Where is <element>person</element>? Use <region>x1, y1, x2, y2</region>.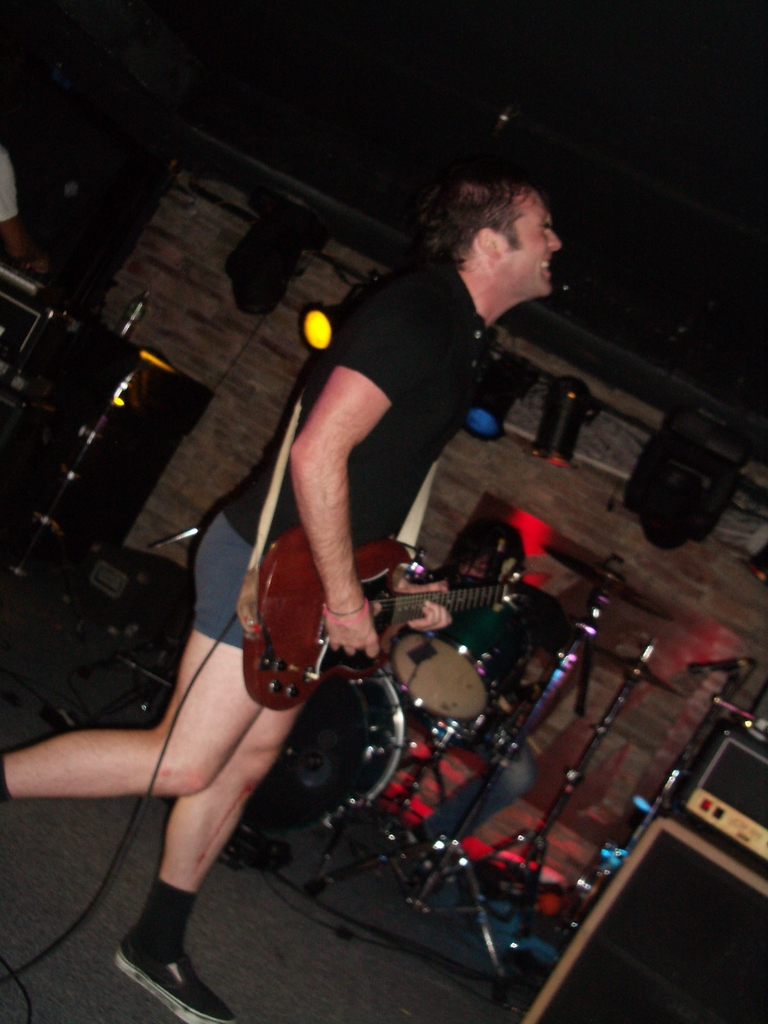
<region>0, 140, 55, 280</region>.
